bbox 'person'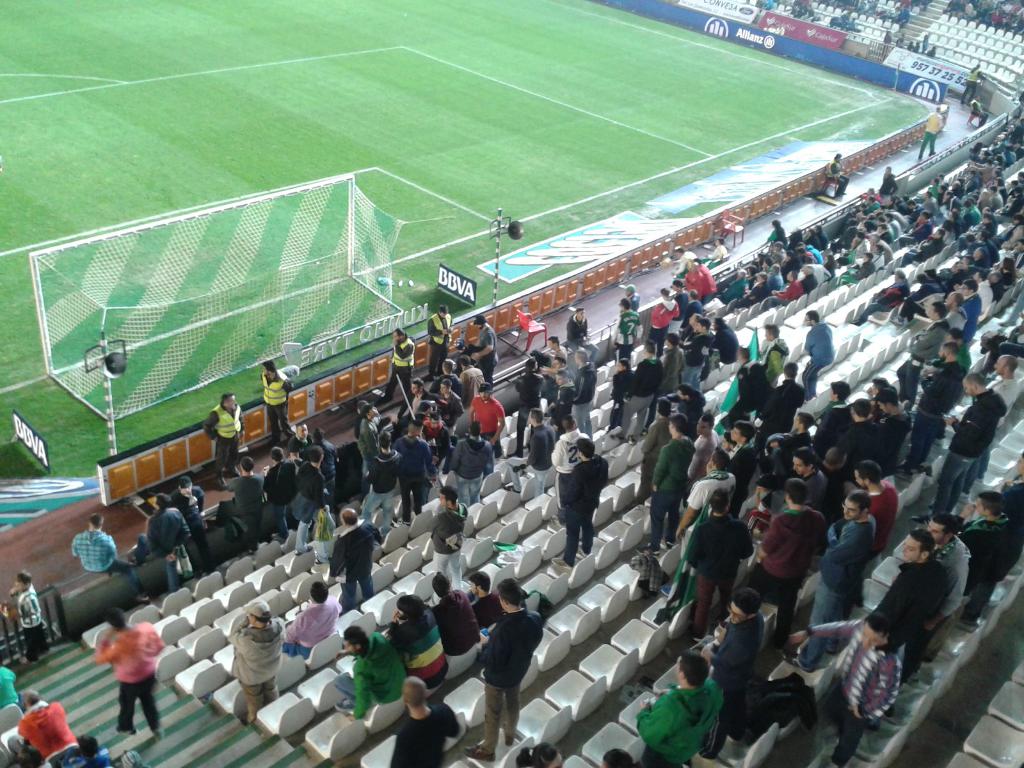
{"x1": 911, "y1": 101, "x2": 946, "y2": 161}
